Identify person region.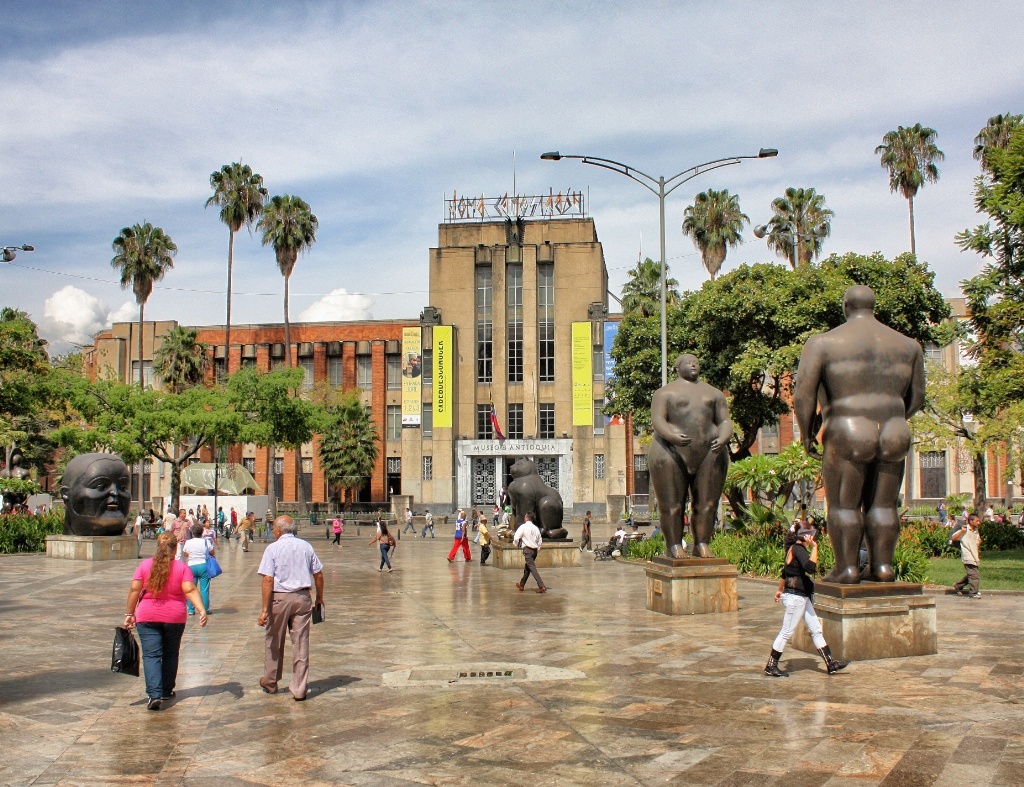
Region: rect(243, 517, 312, 709).
